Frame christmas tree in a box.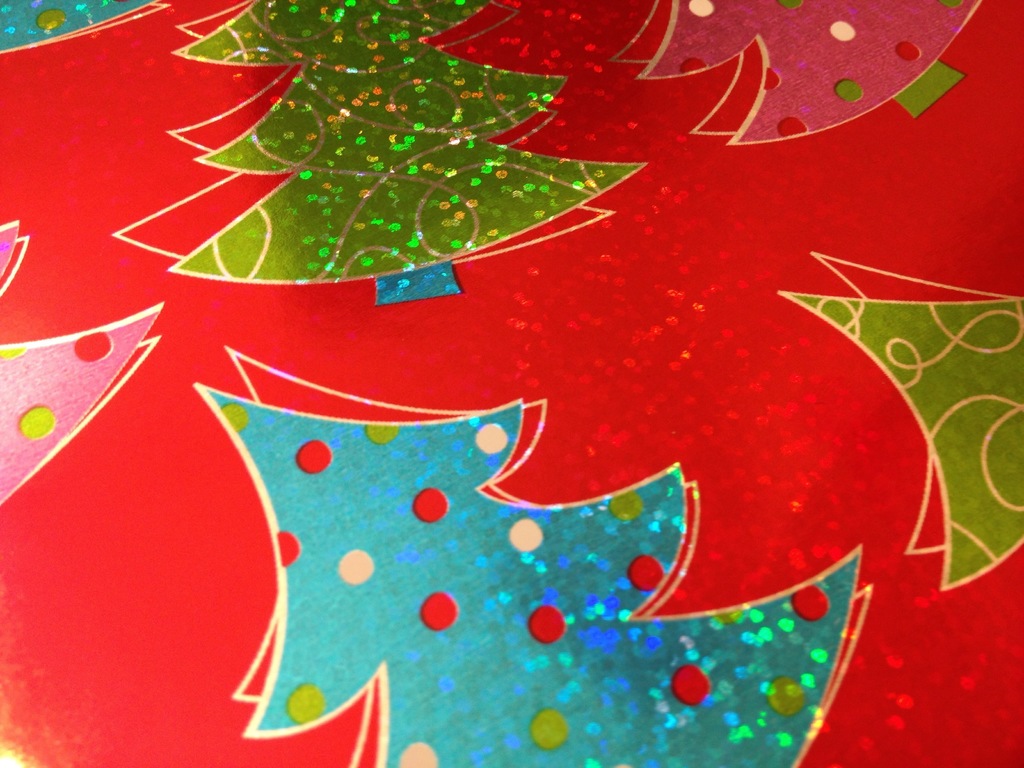
[221, 340, 874, 767].
